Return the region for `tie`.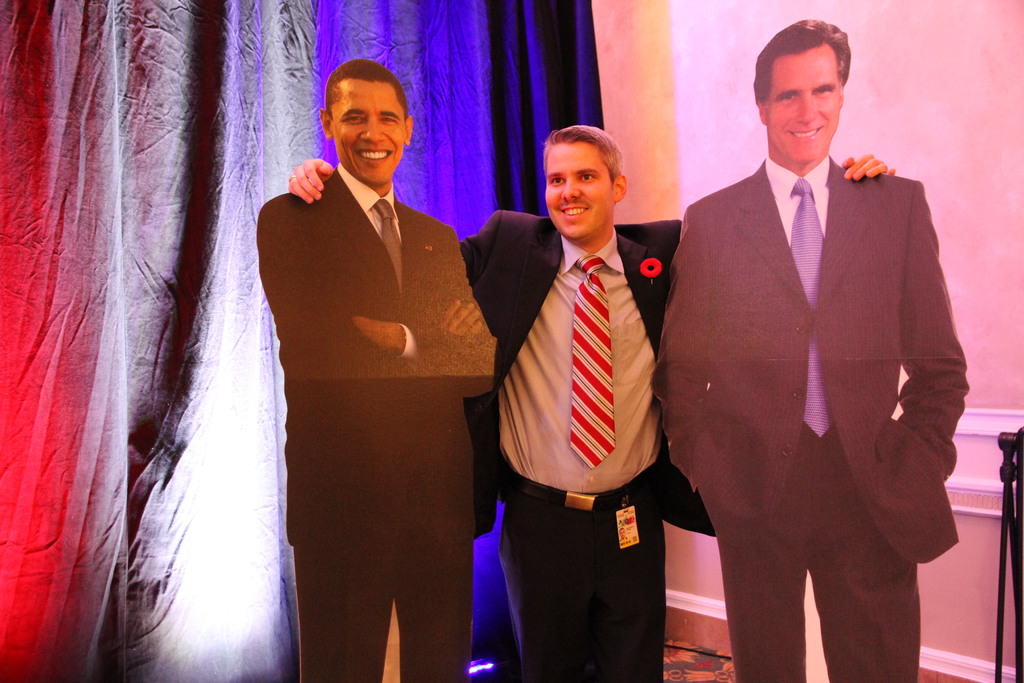
l=568, t=255, r=619, b=472.
